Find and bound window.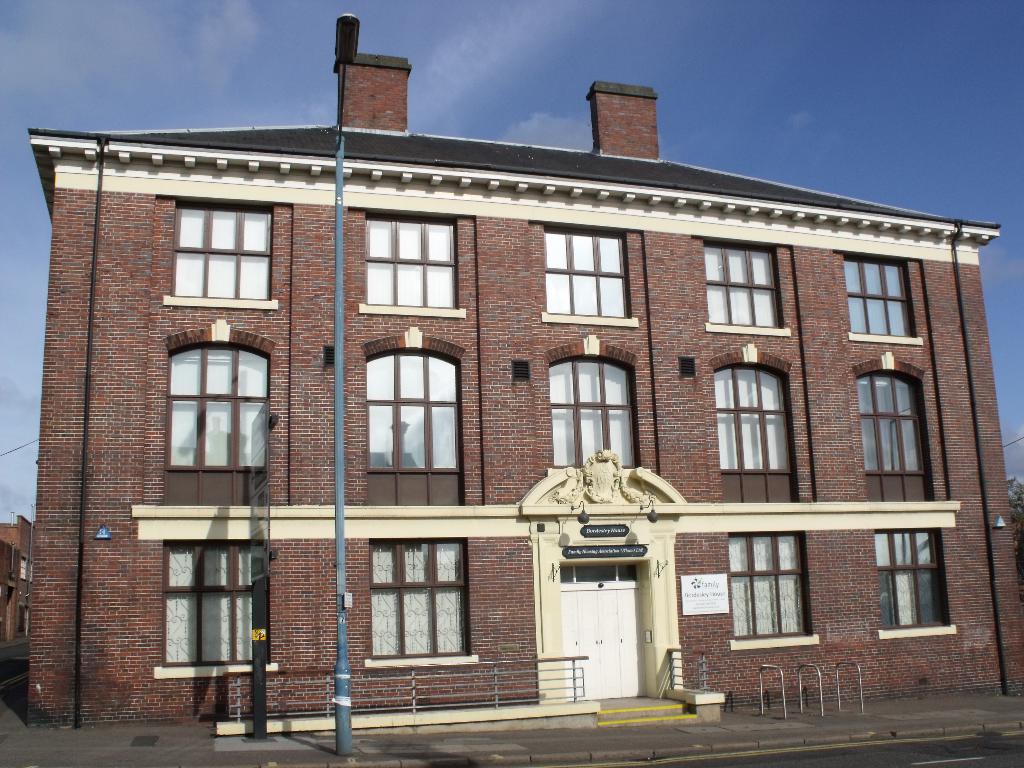
Bound: x1=872, y1=526, x2=949, y2=630.
